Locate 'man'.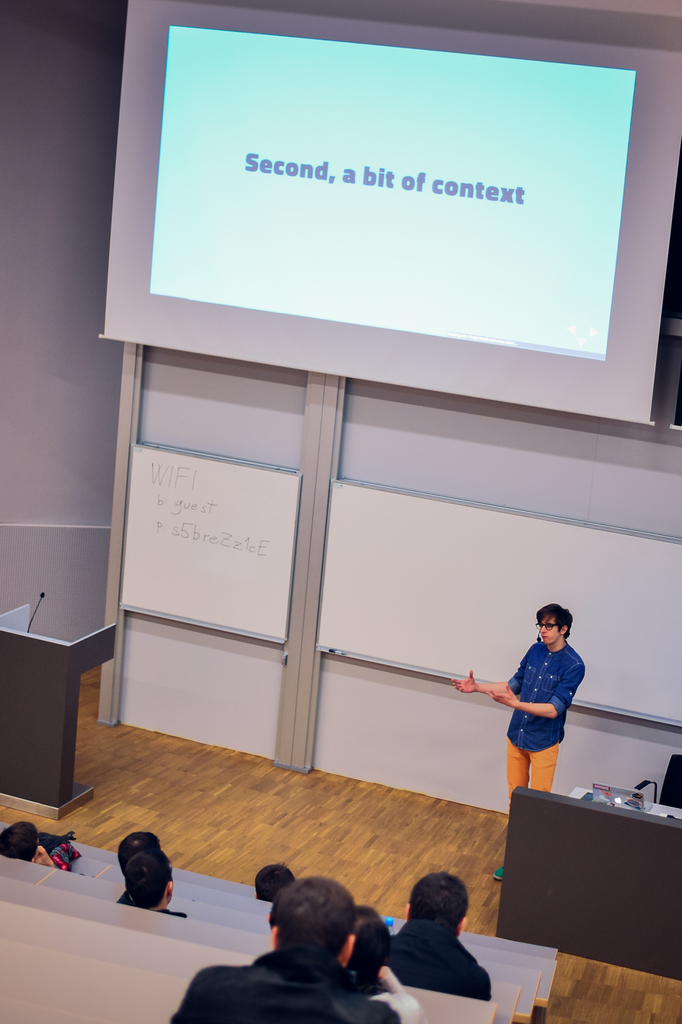
Bounding box: bbox(123, 851, 189, 916).
